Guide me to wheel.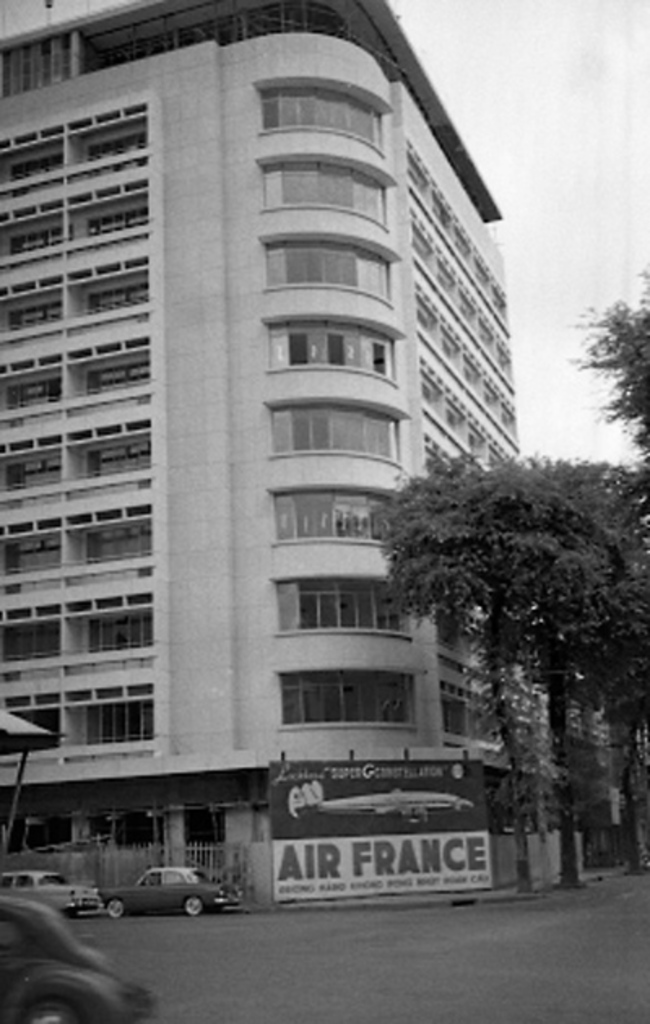
Guidance: [182, 894, 202, 917].
